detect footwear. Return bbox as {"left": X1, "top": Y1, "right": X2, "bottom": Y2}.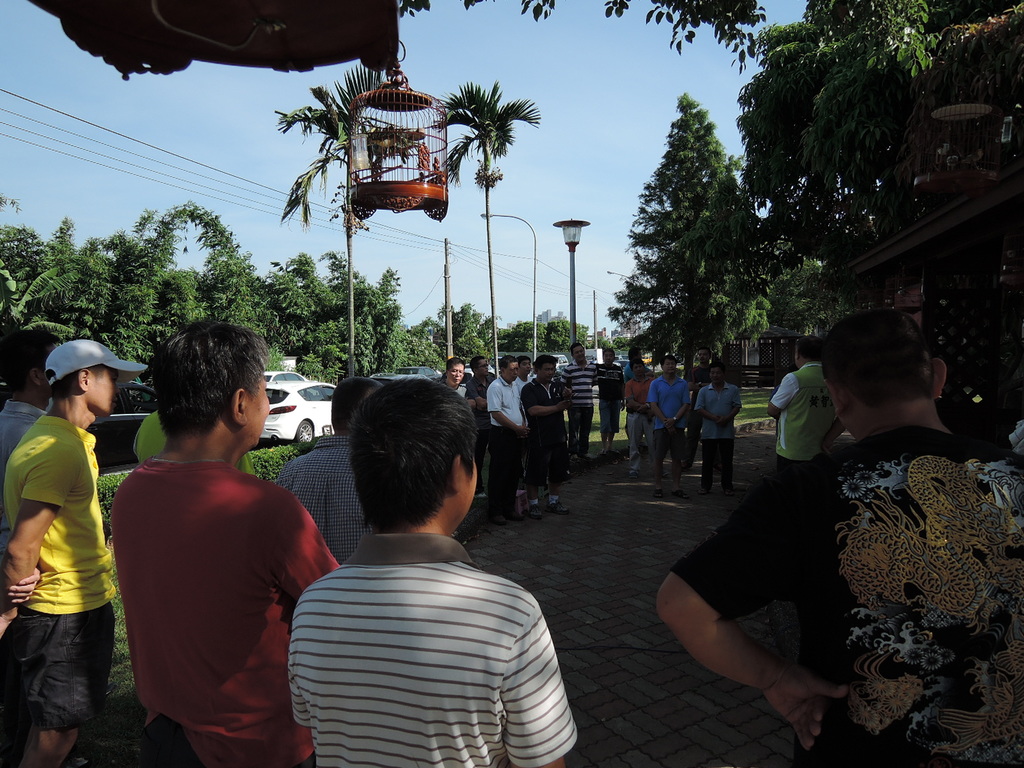
{"left": 629, "top": 470, "right": 637, "bottom": 477}.
